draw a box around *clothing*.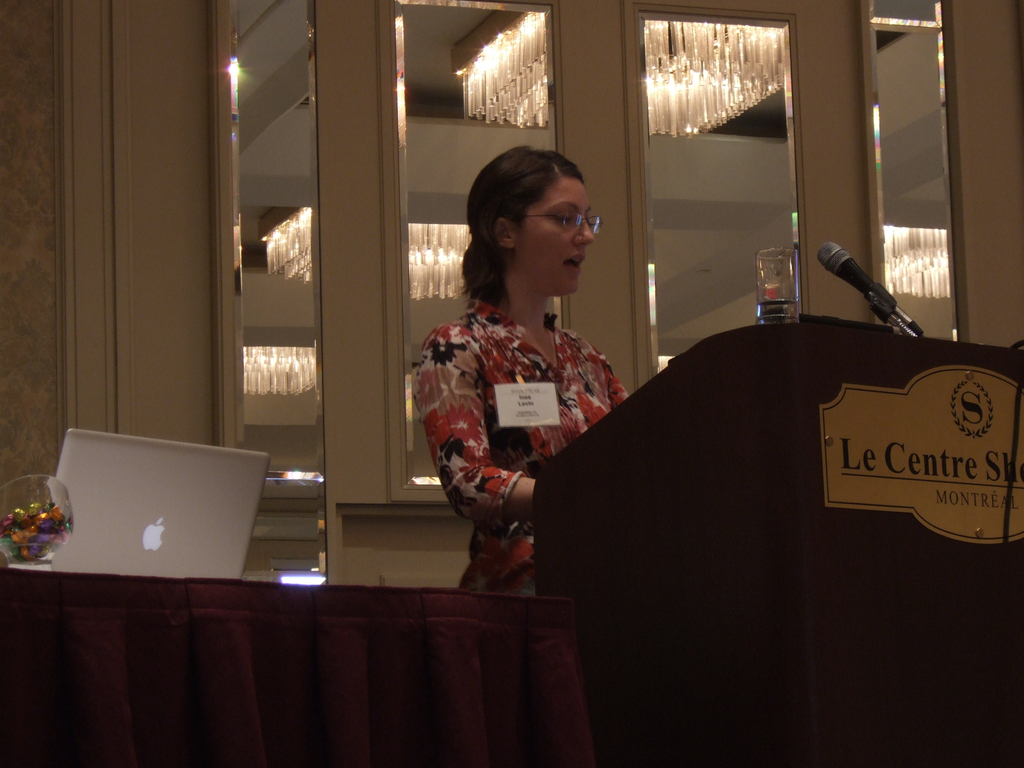
bbox=[422, 300, 660, 614].
